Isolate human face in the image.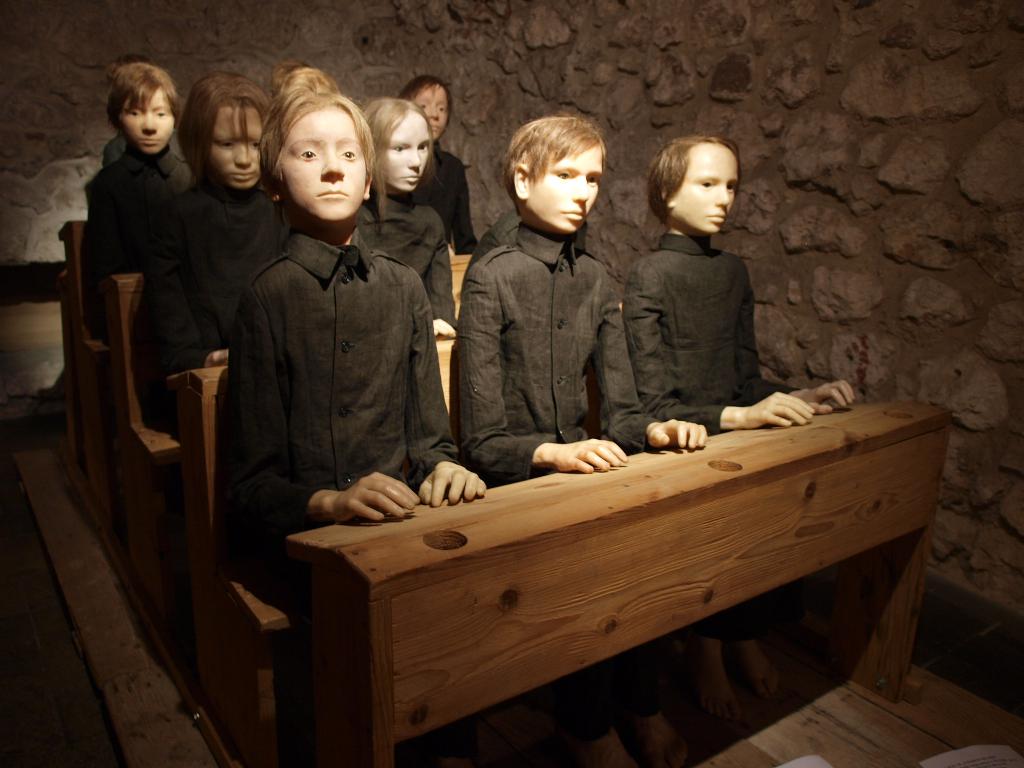
Isolated region: 386/115/429/192.
